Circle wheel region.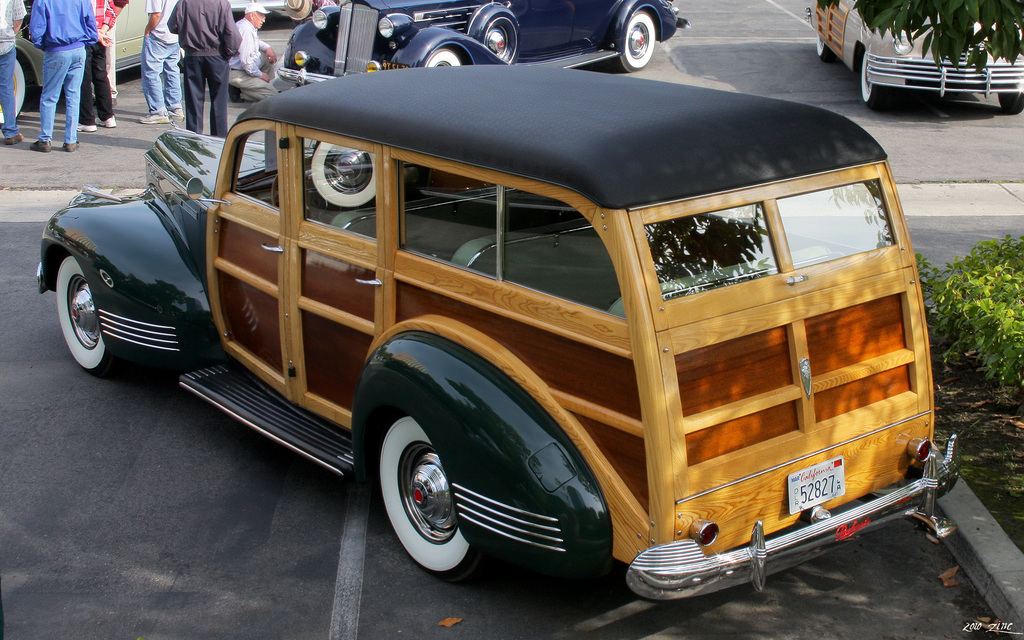
Region: (x1=54, y1=246, x2=113, y2=380).
